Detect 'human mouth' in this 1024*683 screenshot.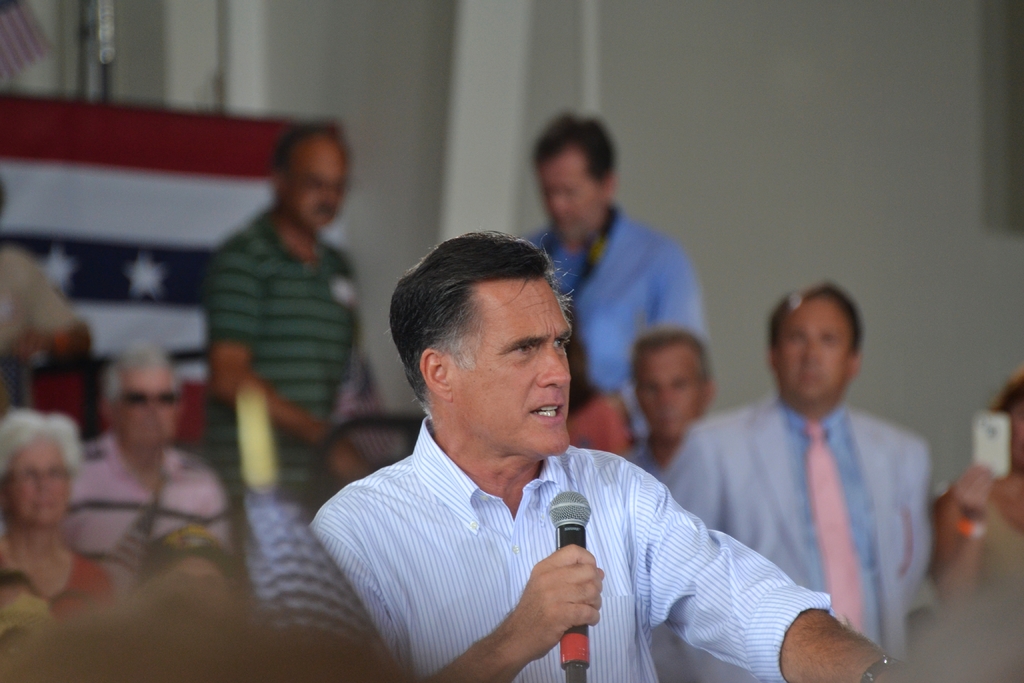
Detection: <box>797,378,819,383</box>.
